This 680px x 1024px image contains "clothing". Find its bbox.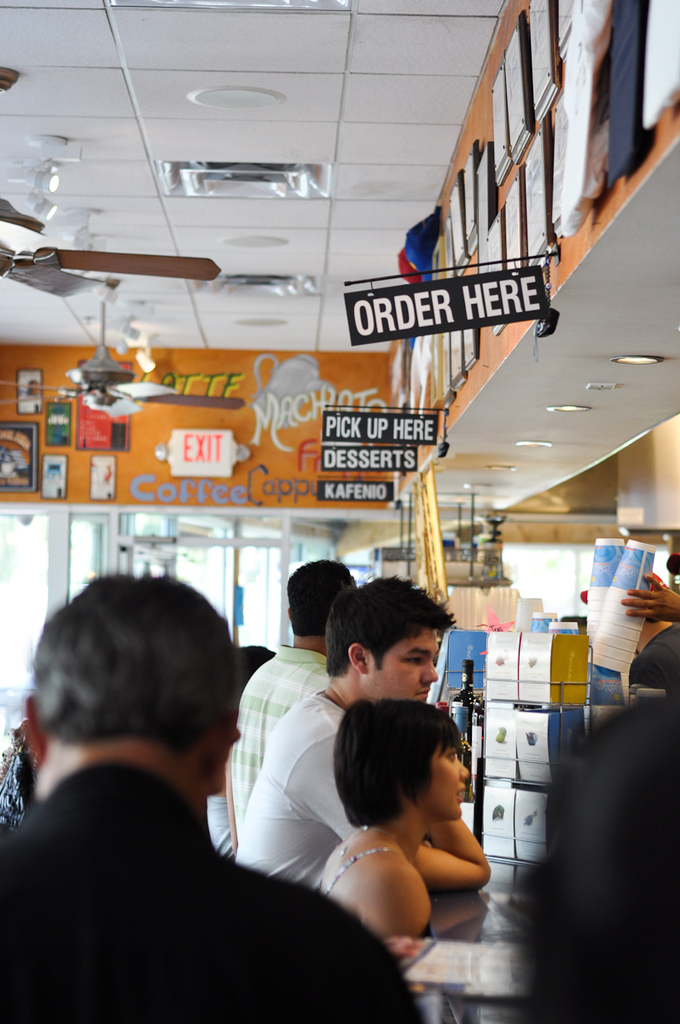
detection(227, 648, 333, 849).
